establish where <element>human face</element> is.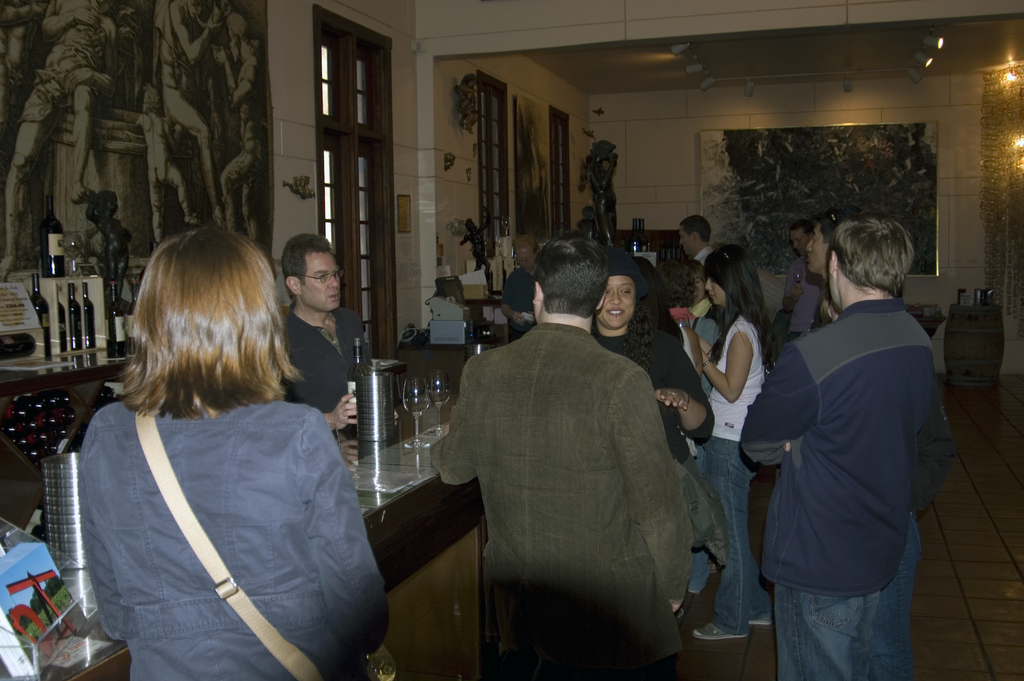
Established at BBox(596, 277, 635, 329).
